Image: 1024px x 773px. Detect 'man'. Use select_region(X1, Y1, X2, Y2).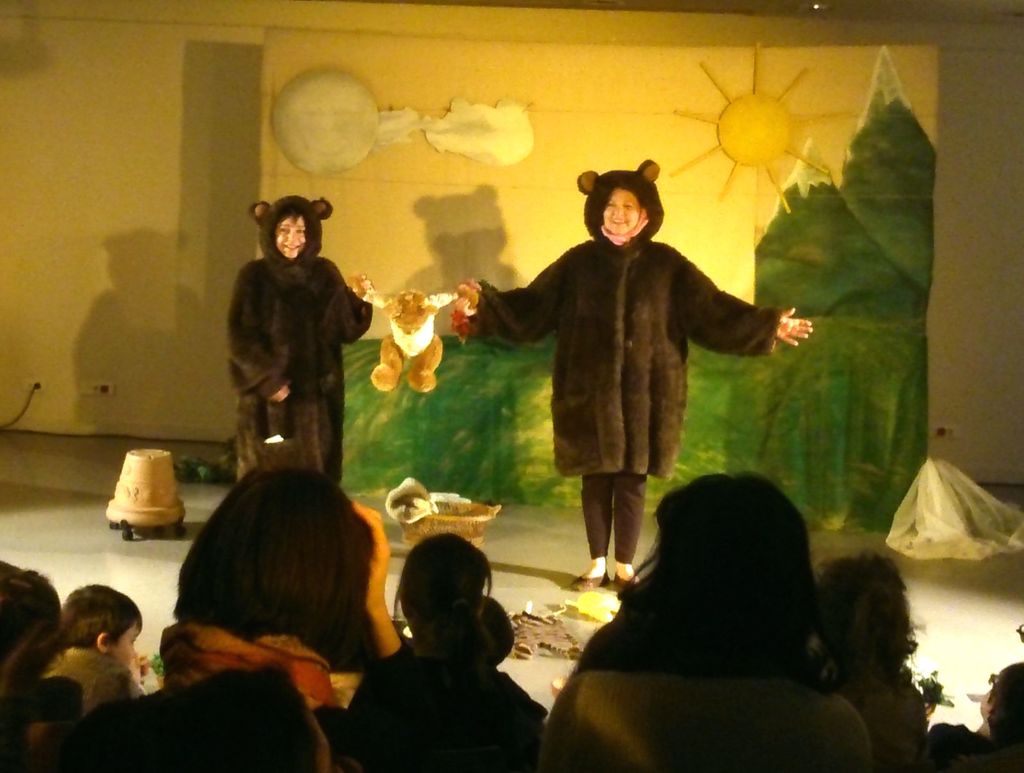
select_region(428, 148, 793, 619).
